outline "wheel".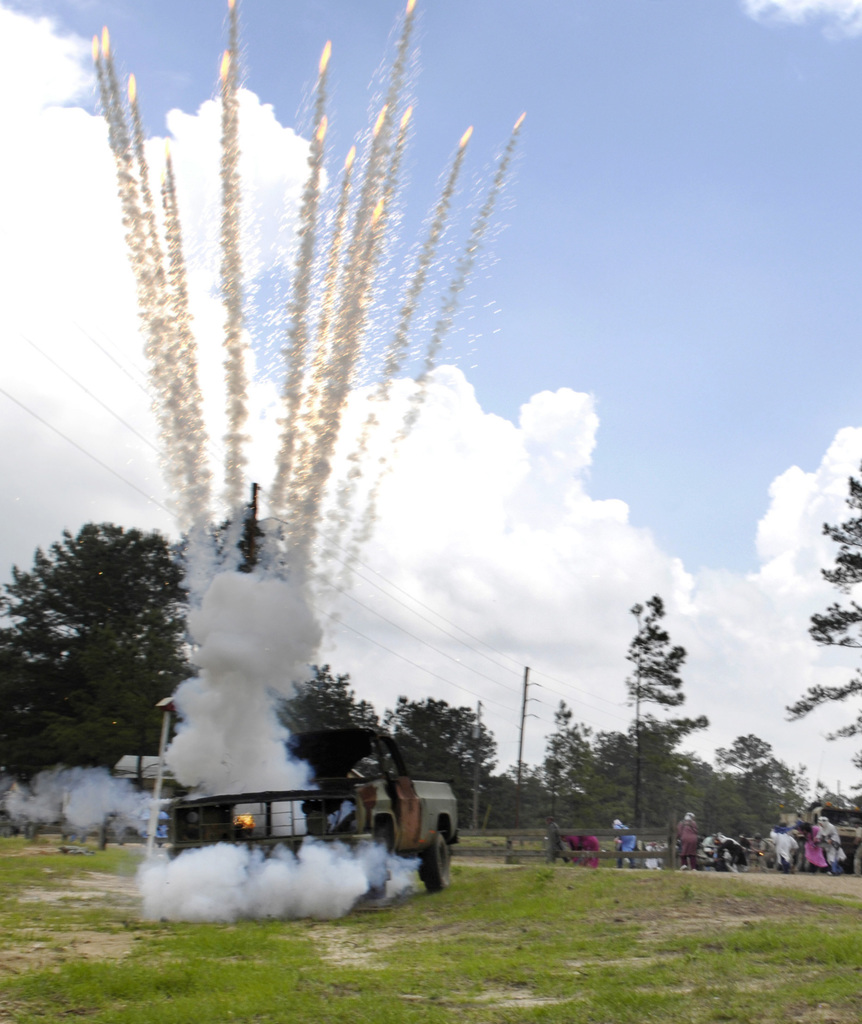
Outline: x1=420, y1=831, x2=452, y2=882.
